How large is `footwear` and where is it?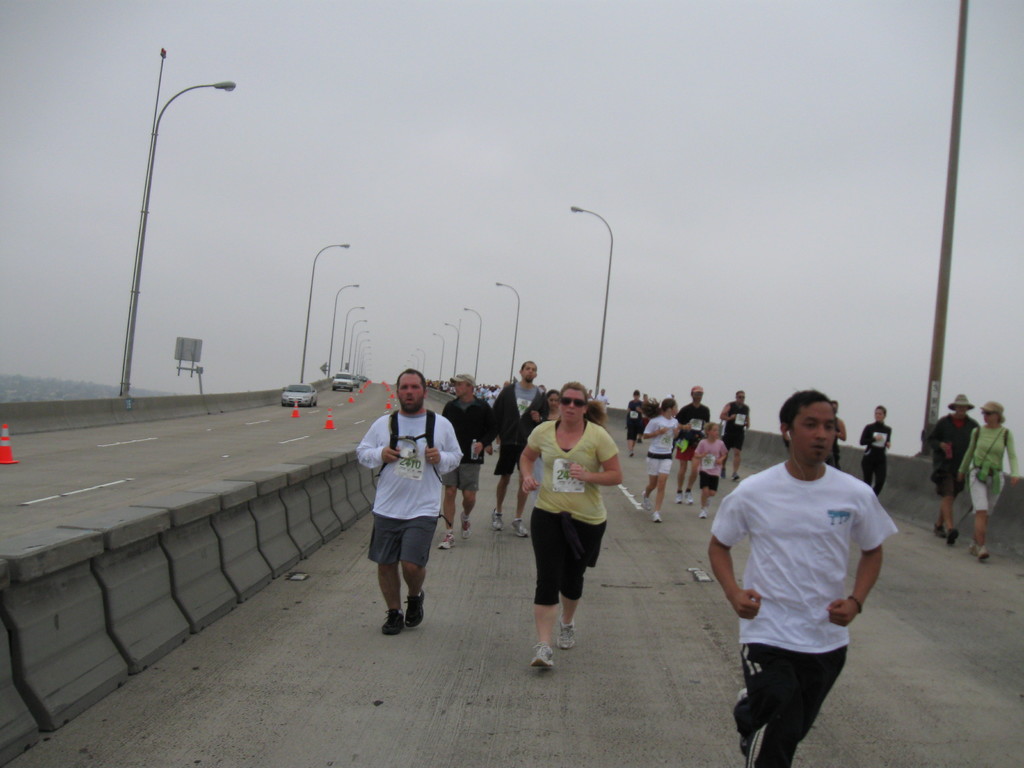
Bounding box: l=732, t=476, r=741, b=482.
